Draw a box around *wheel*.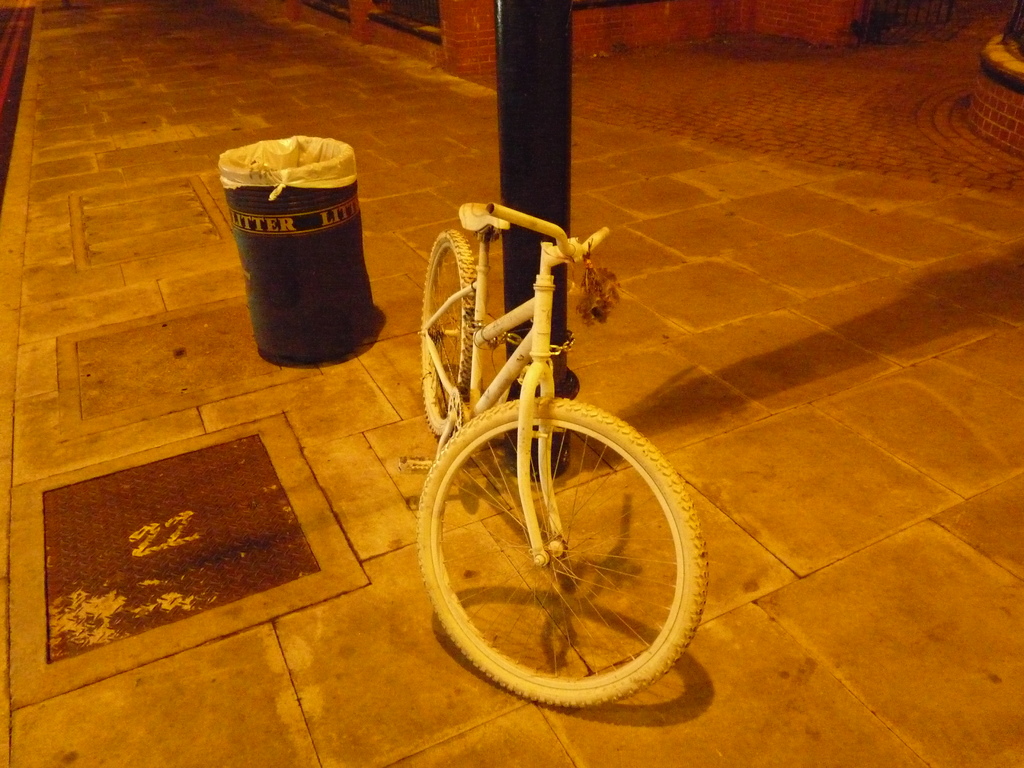
bbox=(416, 230, 483, 435).
